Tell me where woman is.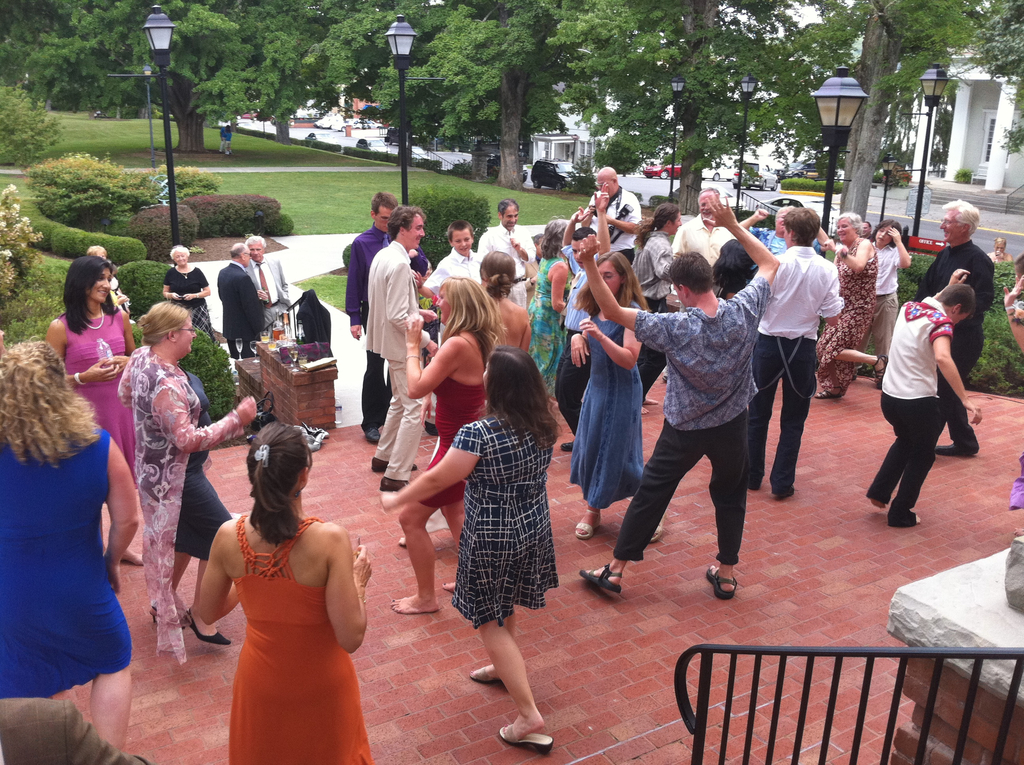
woman is at {"left": 0, "top": 337, "right": 138, "bottom": 761}.
